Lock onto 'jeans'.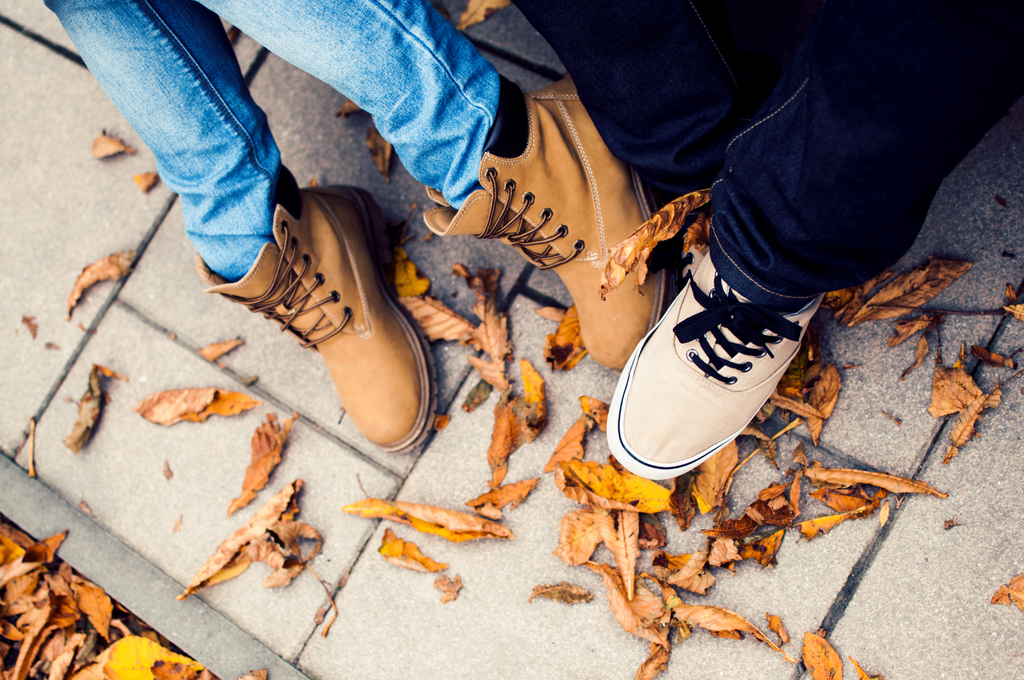
Locked: box=[52, 4, 489, 259].
